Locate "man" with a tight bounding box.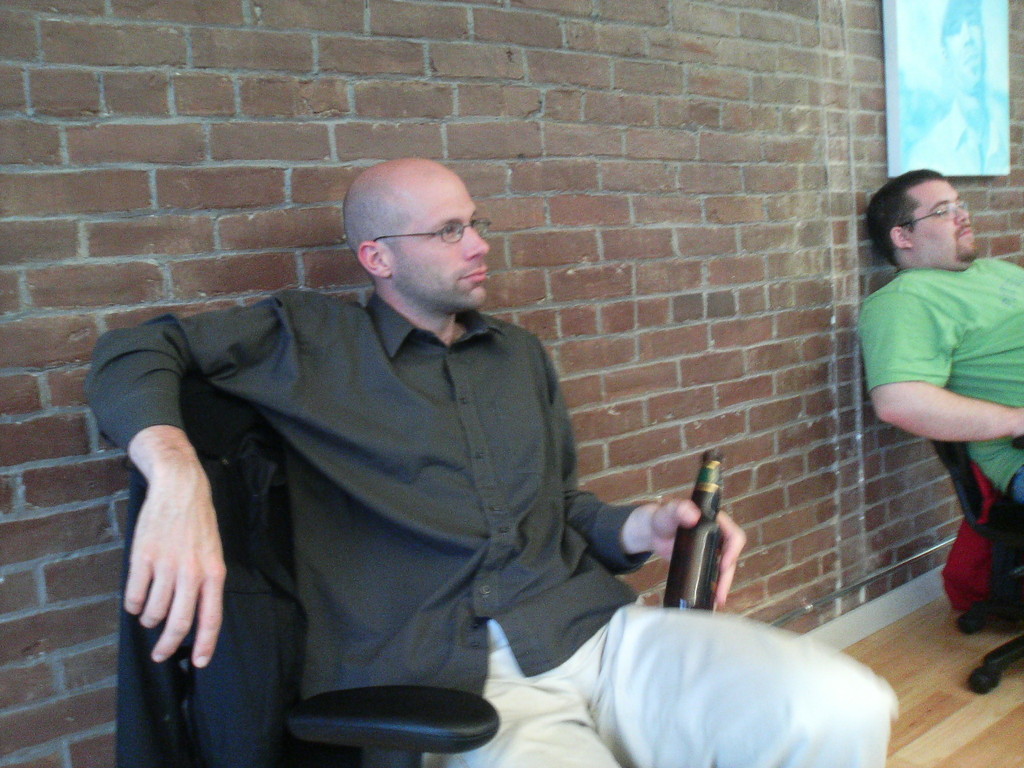
<region>902, 0, 1015, 173</region>.
